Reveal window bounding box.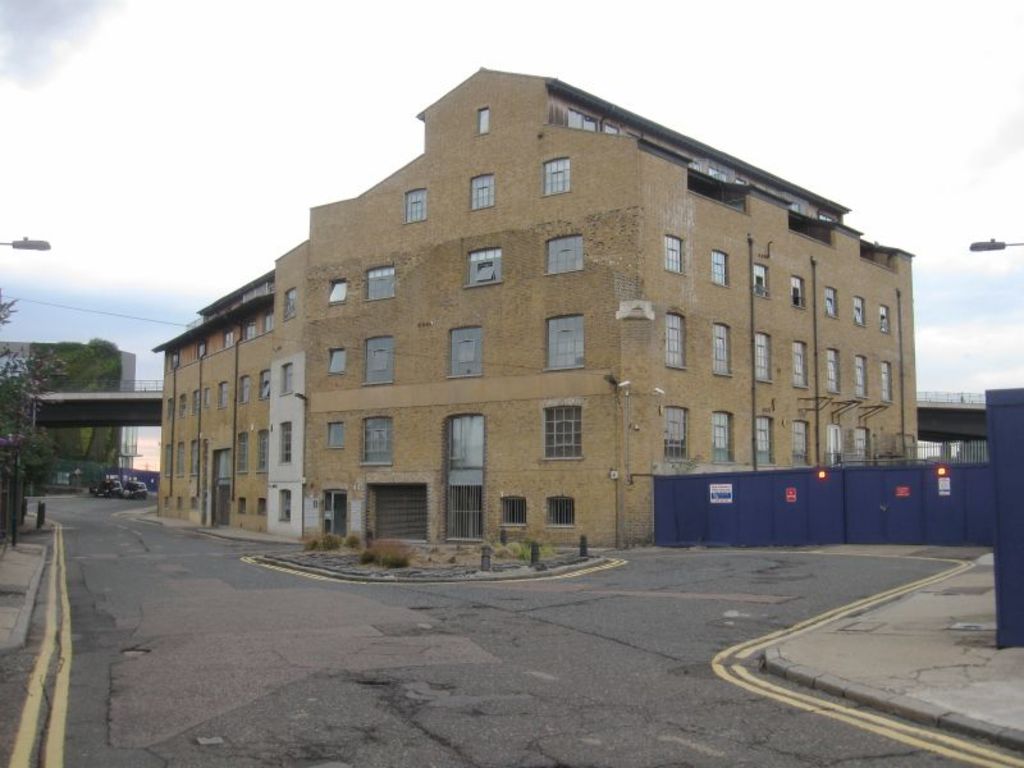
Revealed: (460,239,509,287).
